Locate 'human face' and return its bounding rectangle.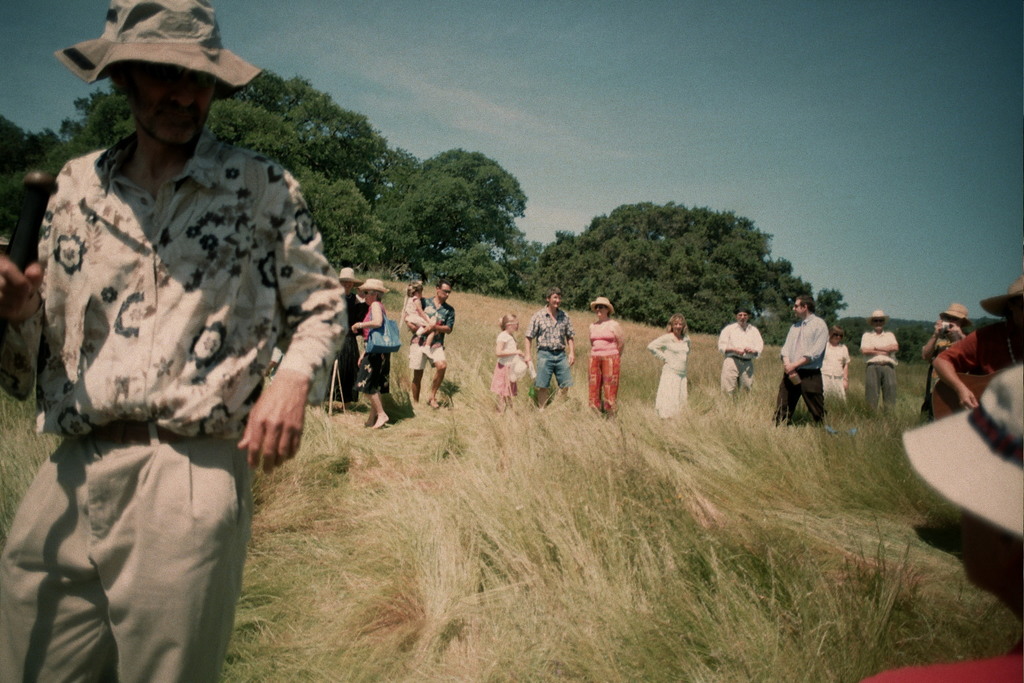
region(792, 299, 806, 315).
